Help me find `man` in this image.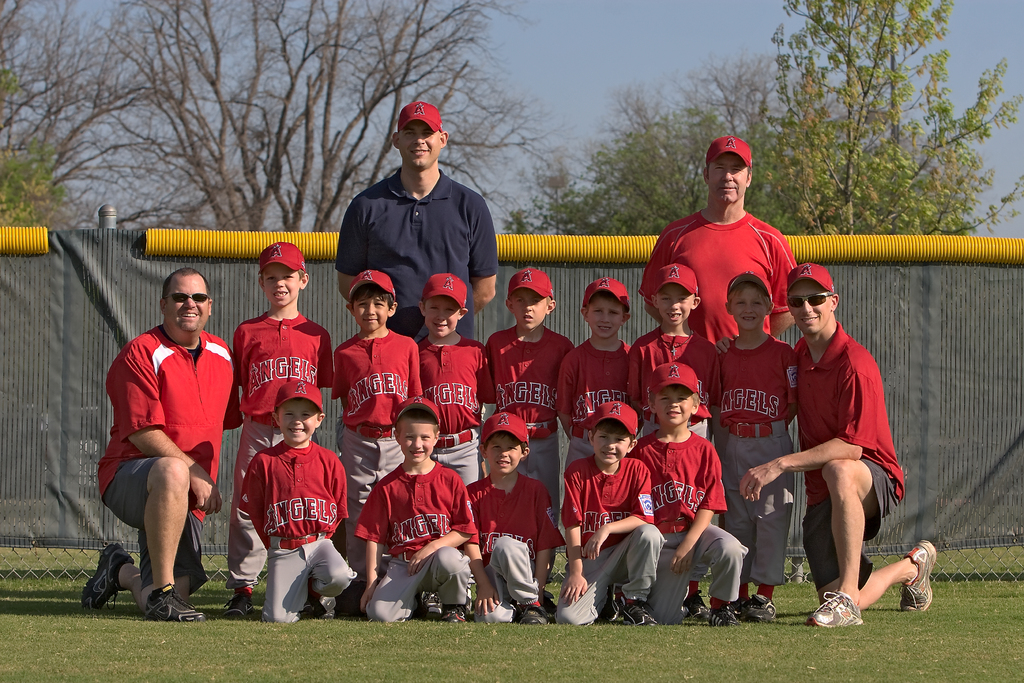
Found it: (760, 255, 905, 640).
